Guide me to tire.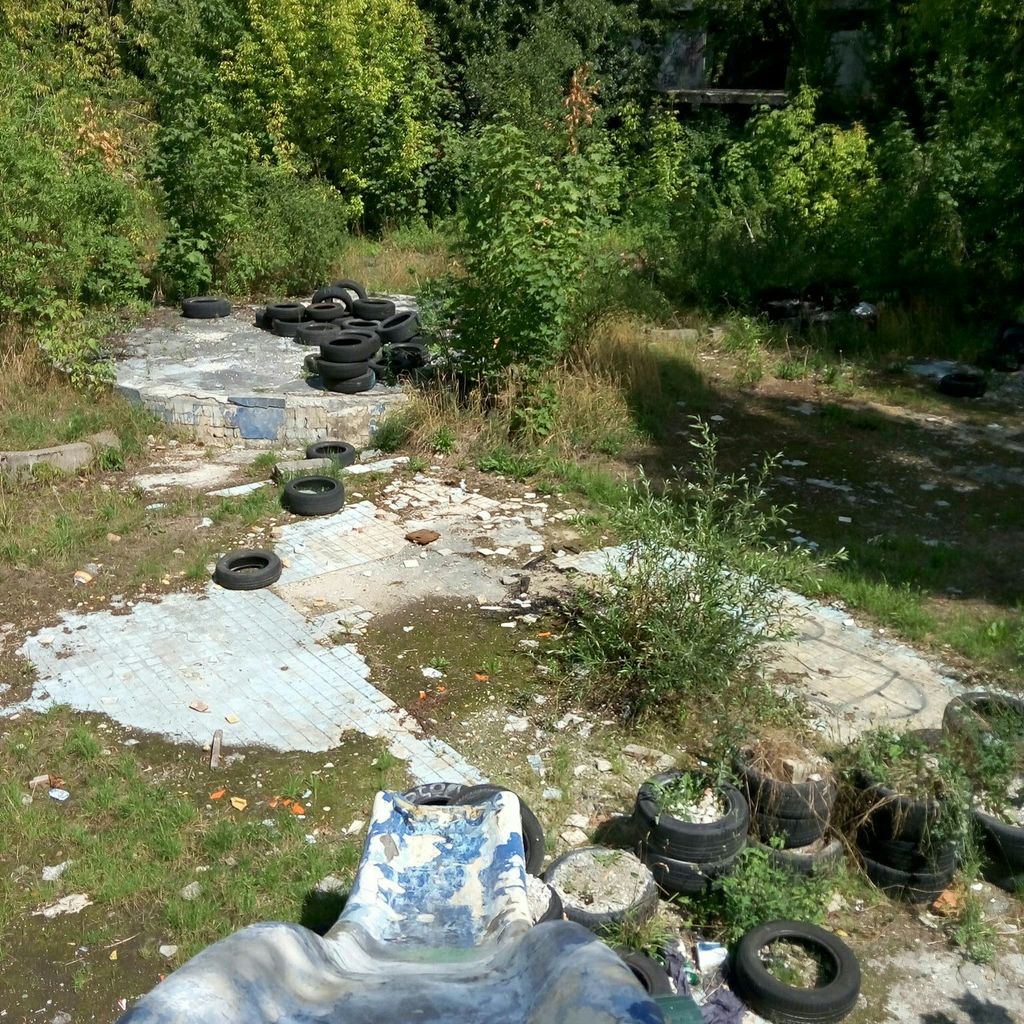
Guidance: (638,764,749,855).
